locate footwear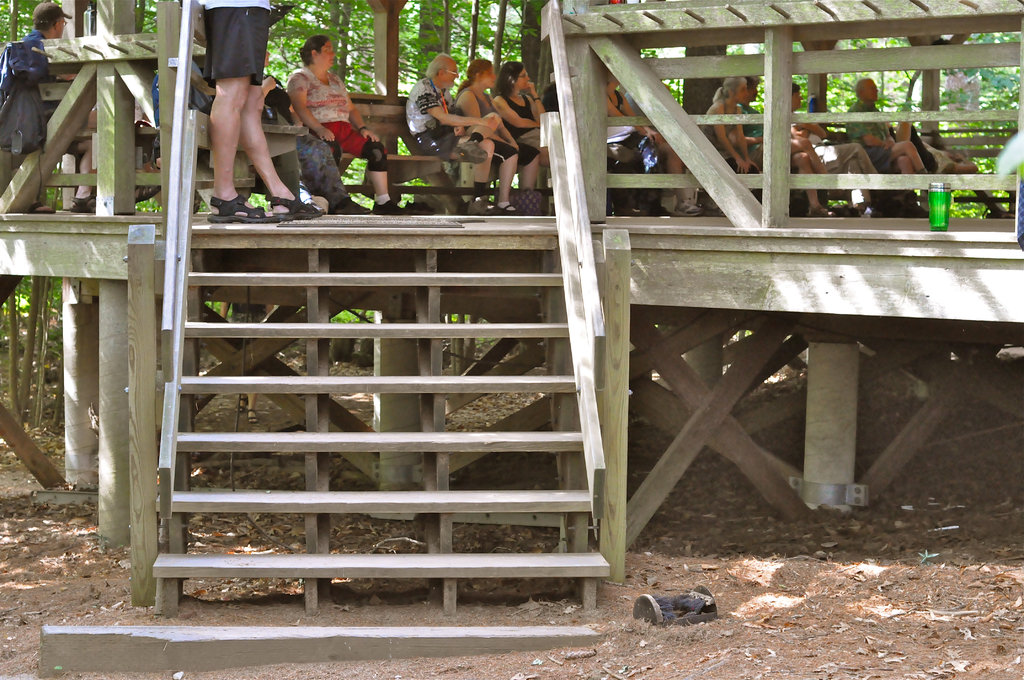
[x1=70, y1=192, x2=96, y2=215]
